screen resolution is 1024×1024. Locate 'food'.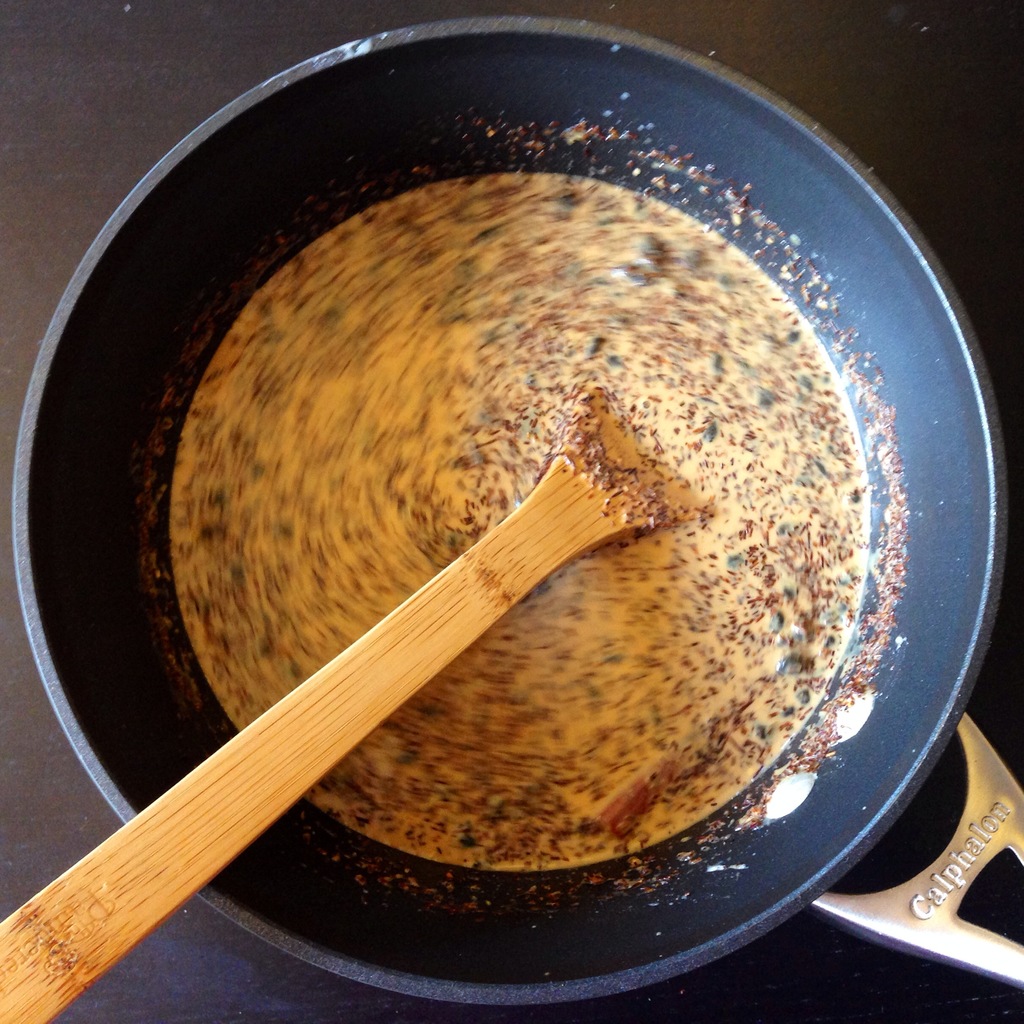
bbox(136, 104, 939, 927).
